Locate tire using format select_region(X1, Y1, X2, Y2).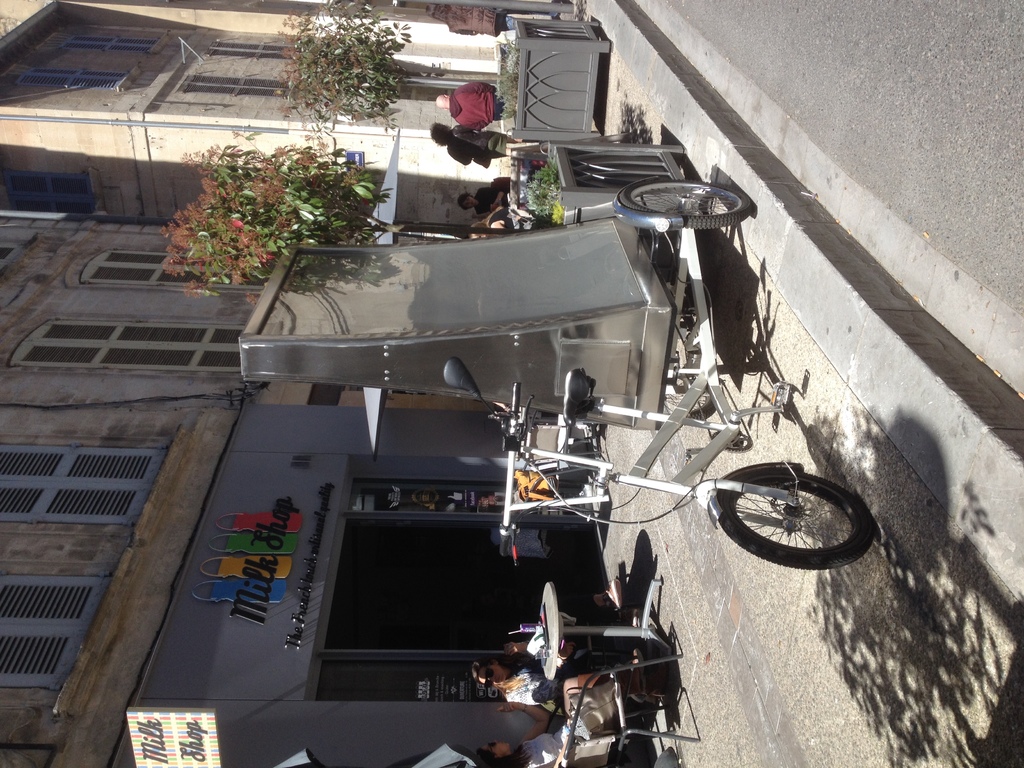
select_region(712, 470, 873, 567).
